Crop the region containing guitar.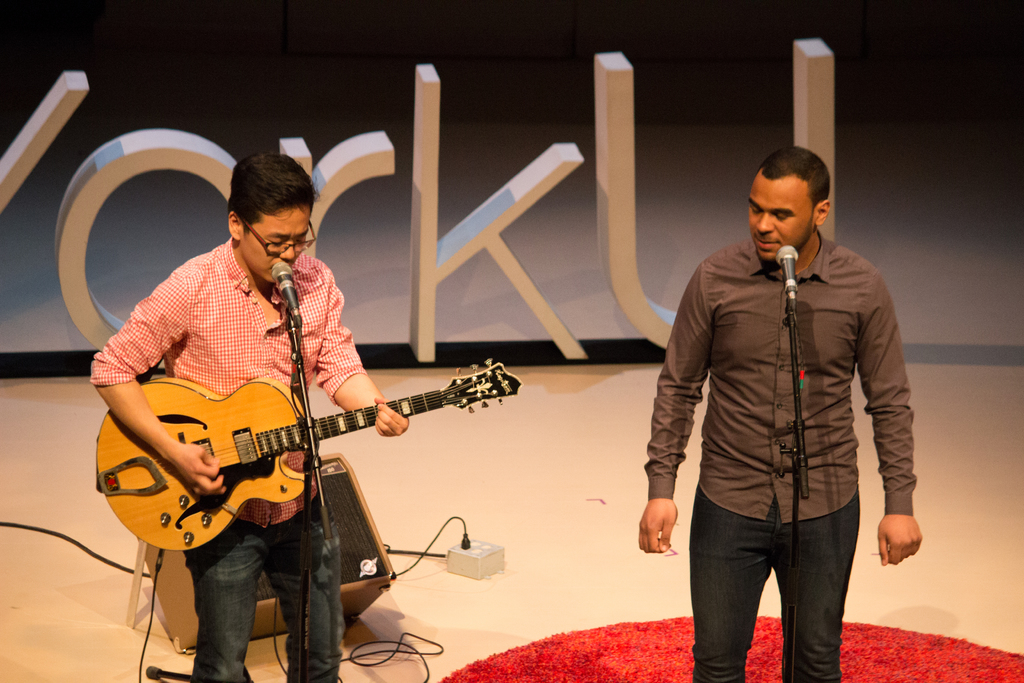
Crop region: (x1=93, y1=357, x2=525, y2=554).
